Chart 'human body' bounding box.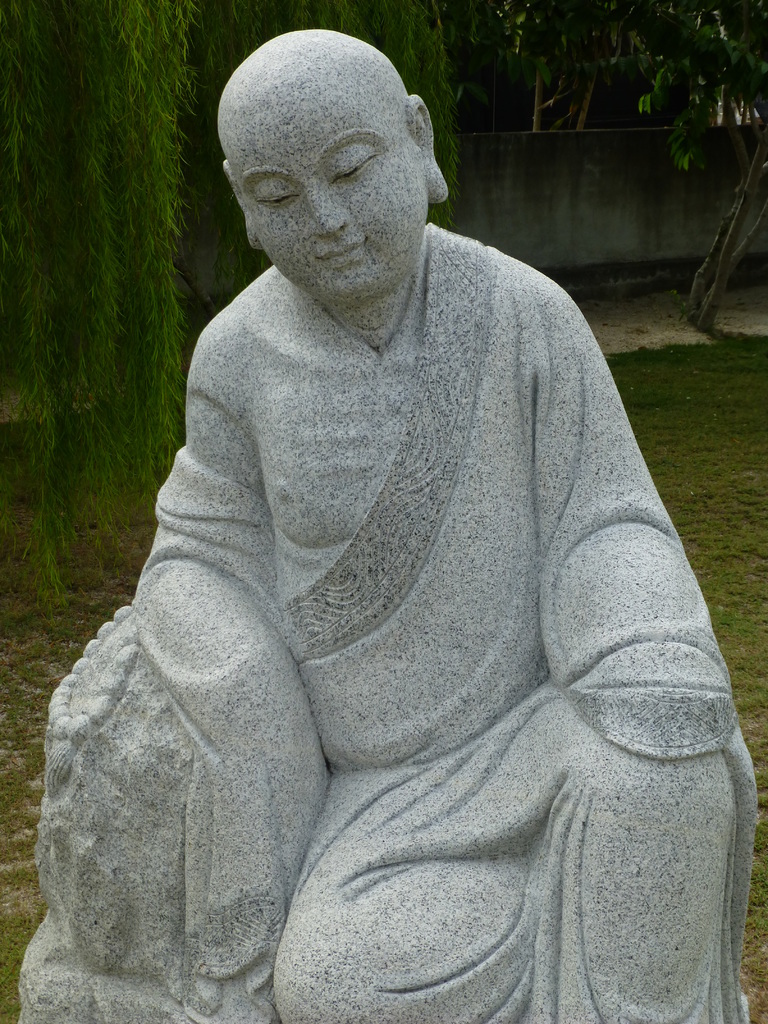
Charted: pyautogui.locateOnScreen(19, 108, 736, 1023).
